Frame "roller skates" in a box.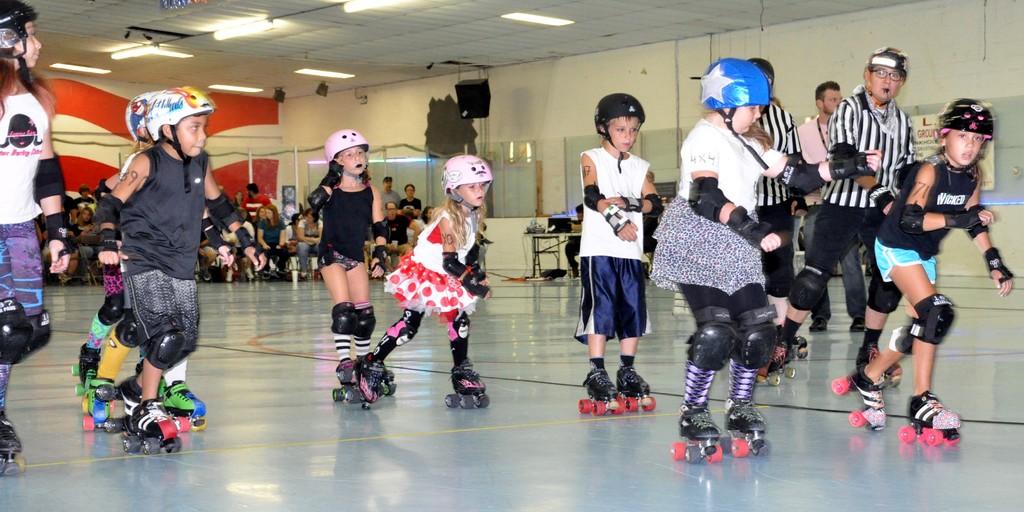
region(898, 389, 962, 444).
